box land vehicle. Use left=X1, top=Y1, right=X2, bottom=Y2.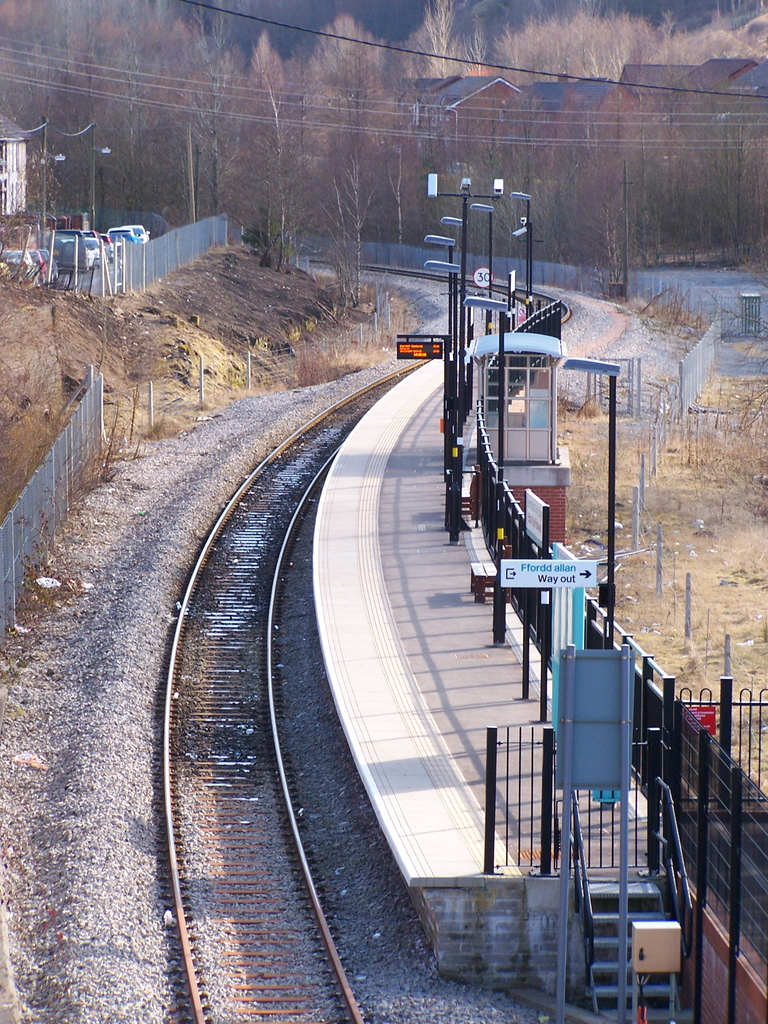
left=126, top=223, right=154, bottom=242.
